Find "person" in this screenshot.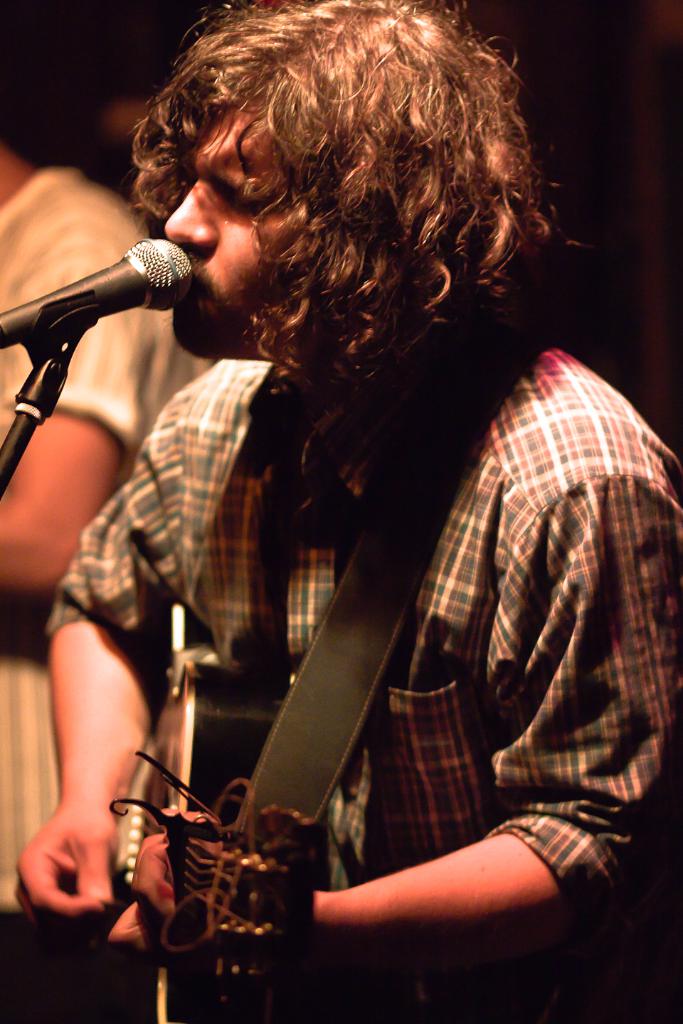
The bounding box for "person" is <box>0,107,226,1023</box>.
